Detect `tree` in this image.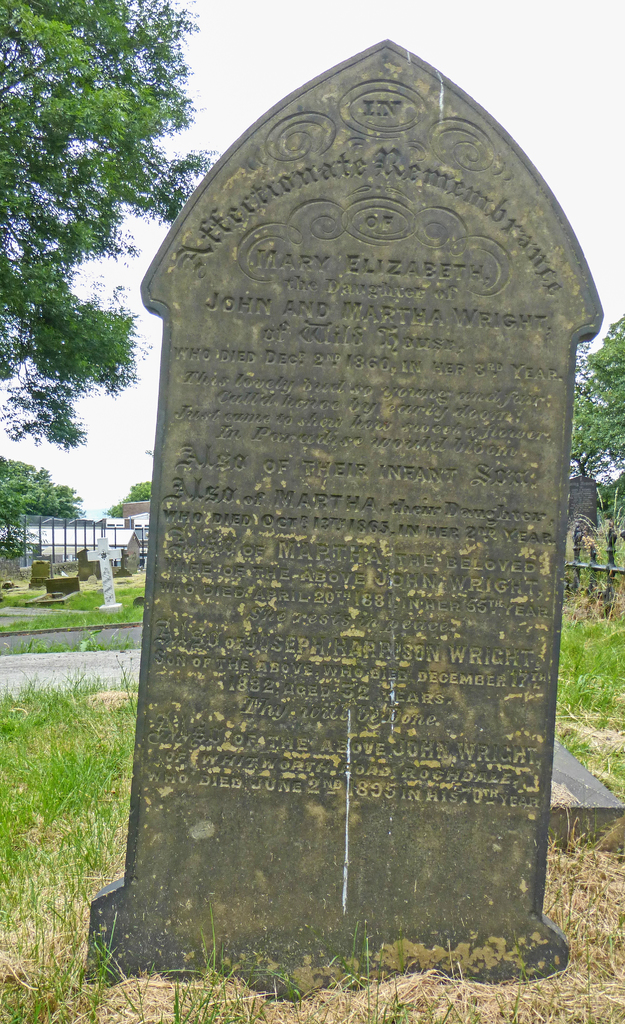
Detection: bbox(105, 478, 152, 524).
